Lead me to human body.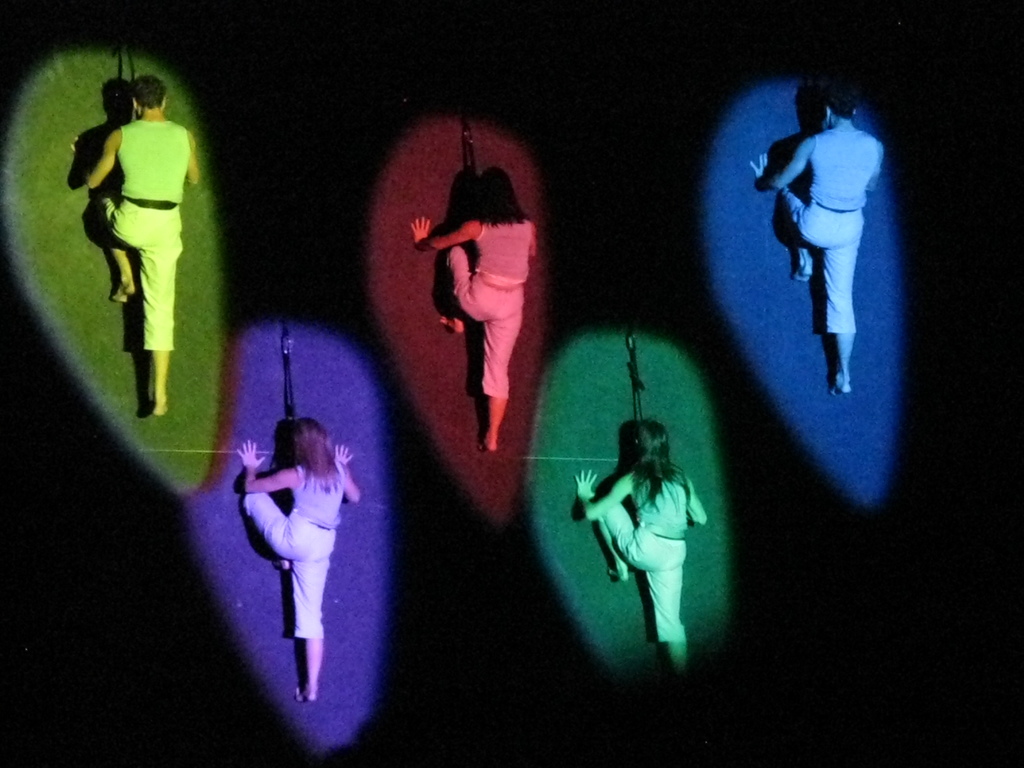
Lead to (221,392,362,676).
